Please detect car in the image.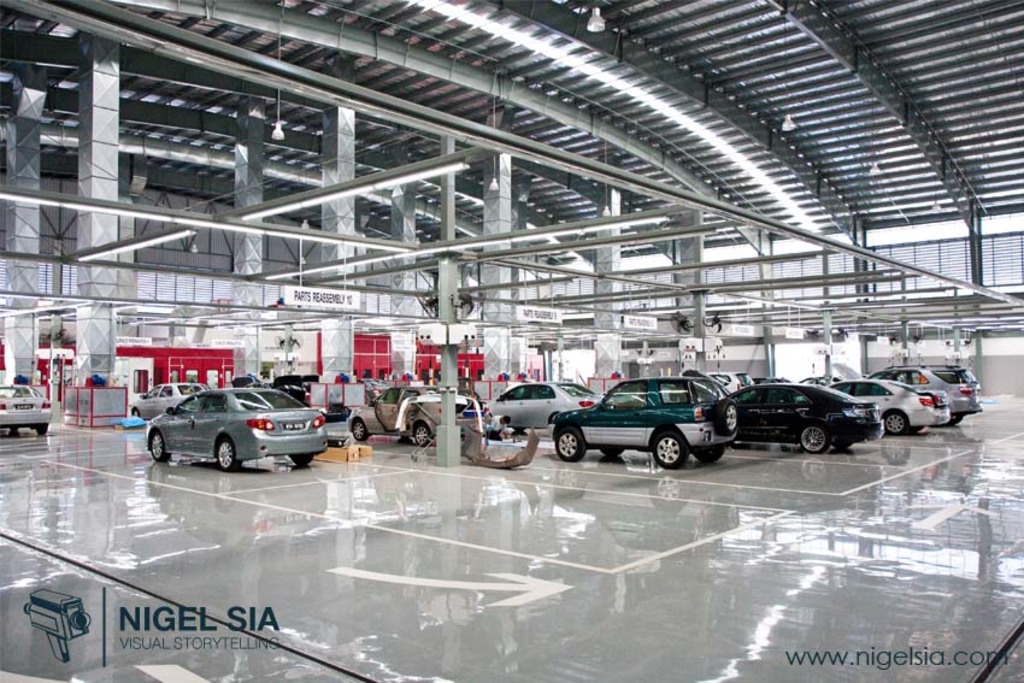
l=0, t=381, r=53, b=437.
